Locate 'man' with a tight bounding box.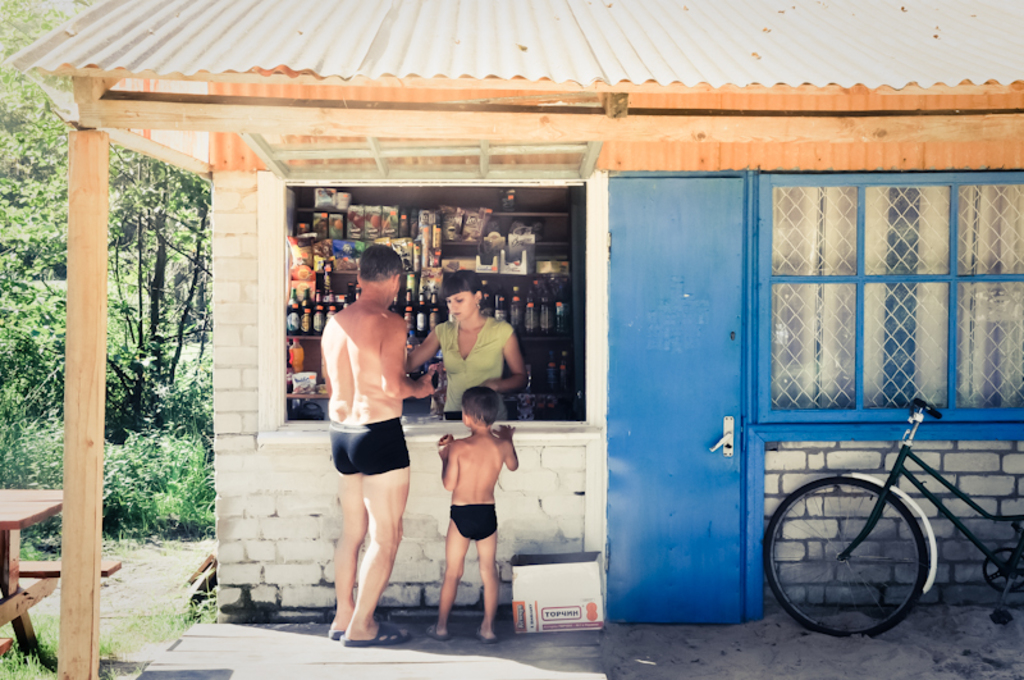
[left=302, top=236, right=435, bottom=626].
